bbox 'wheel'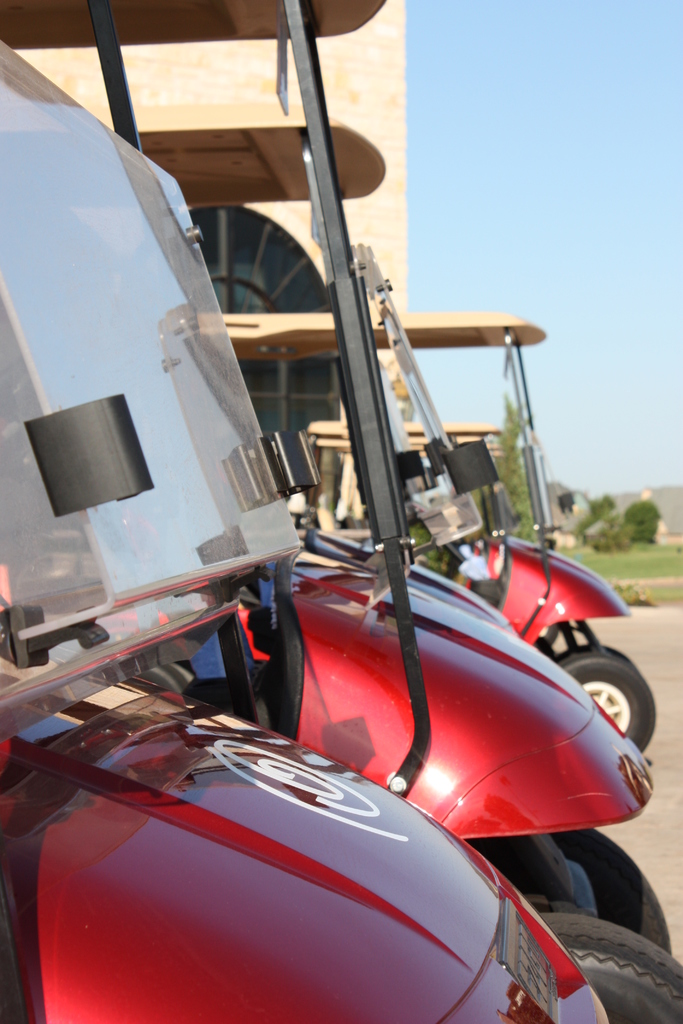
box=[556, 643, 658, 746]
